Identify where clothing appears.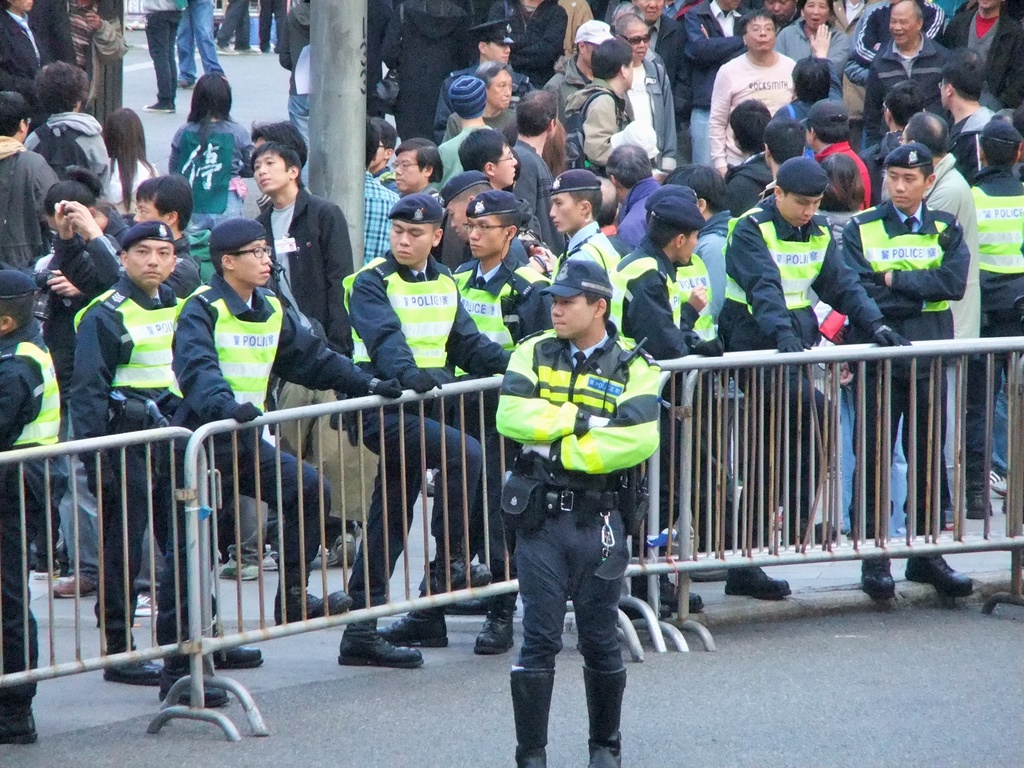
Appears at (184, 0, 216, 80).
